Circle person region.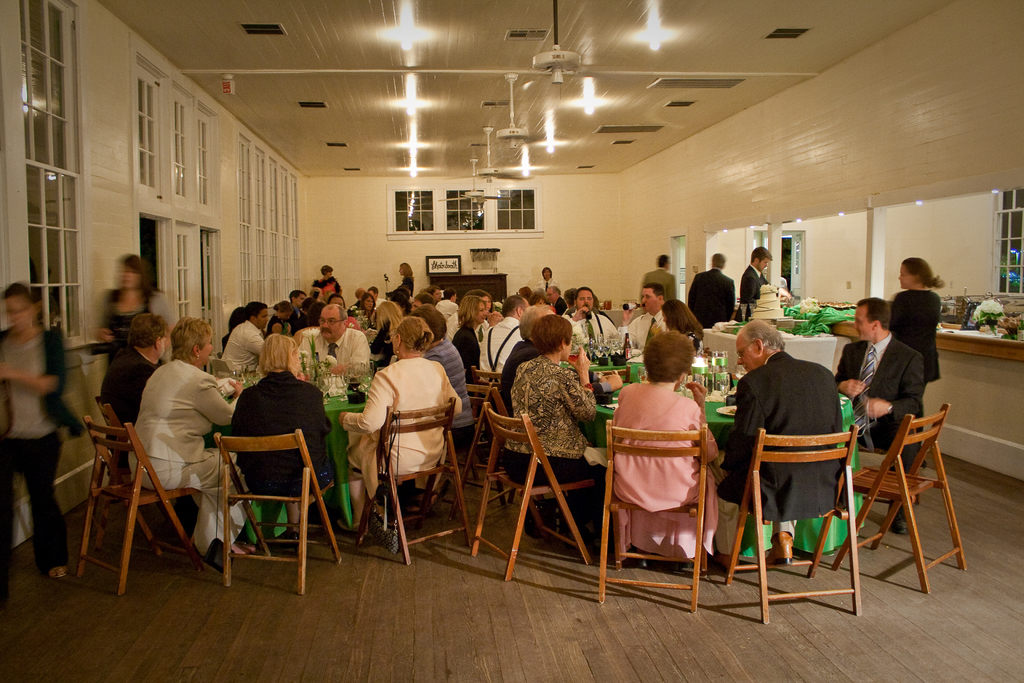
Region: 287:286:314:327.
